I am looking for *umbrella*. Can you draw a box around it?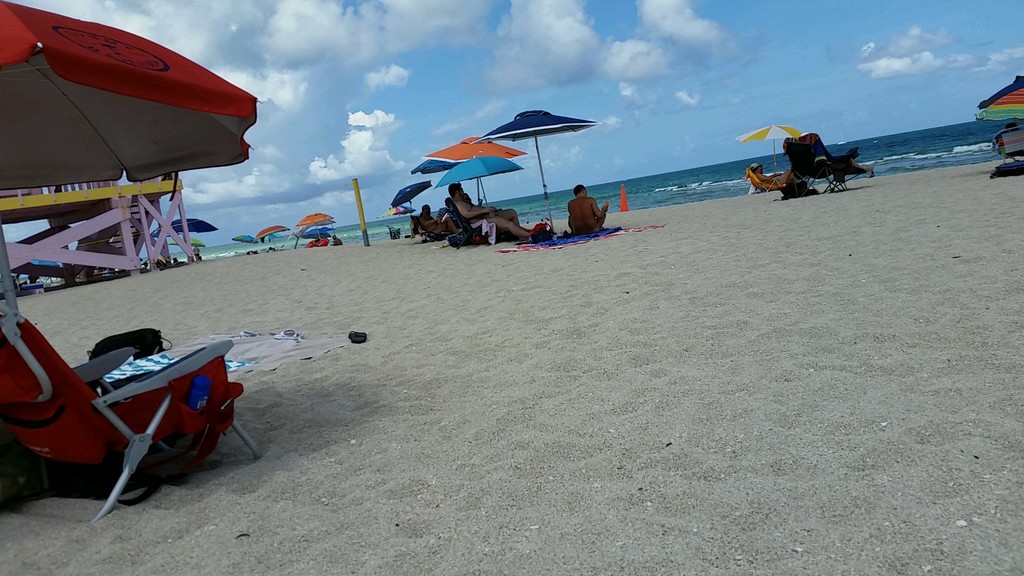
Sure, the bounding box is locate(0, 0, 263, 399).
